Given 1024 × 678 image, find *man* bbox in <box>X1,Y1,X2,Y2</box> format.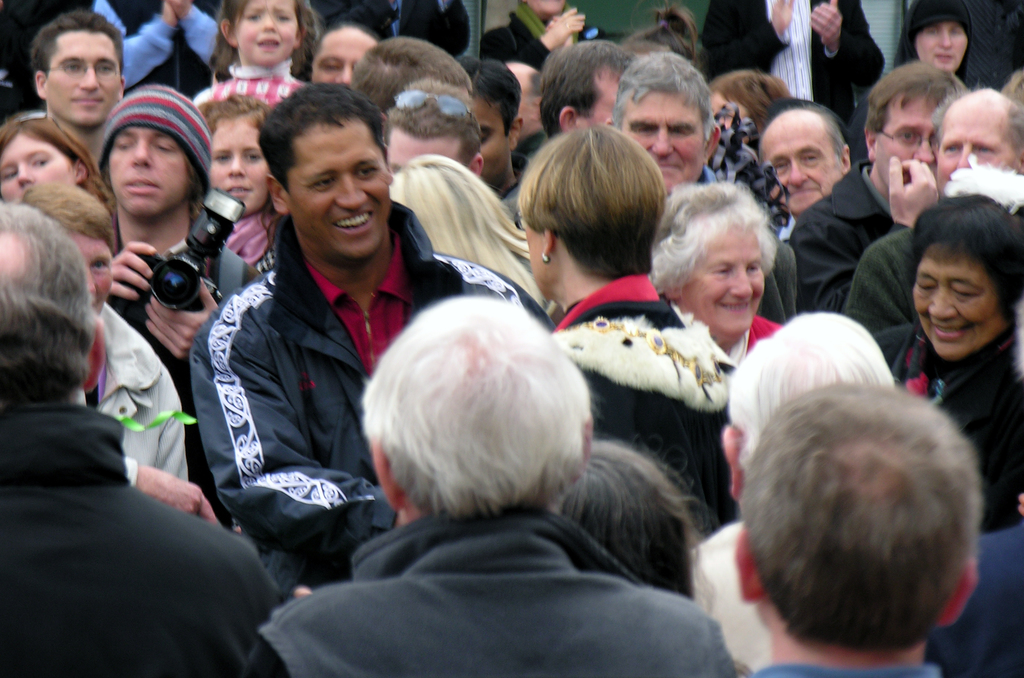
<box>734,378,984,677</box>.
